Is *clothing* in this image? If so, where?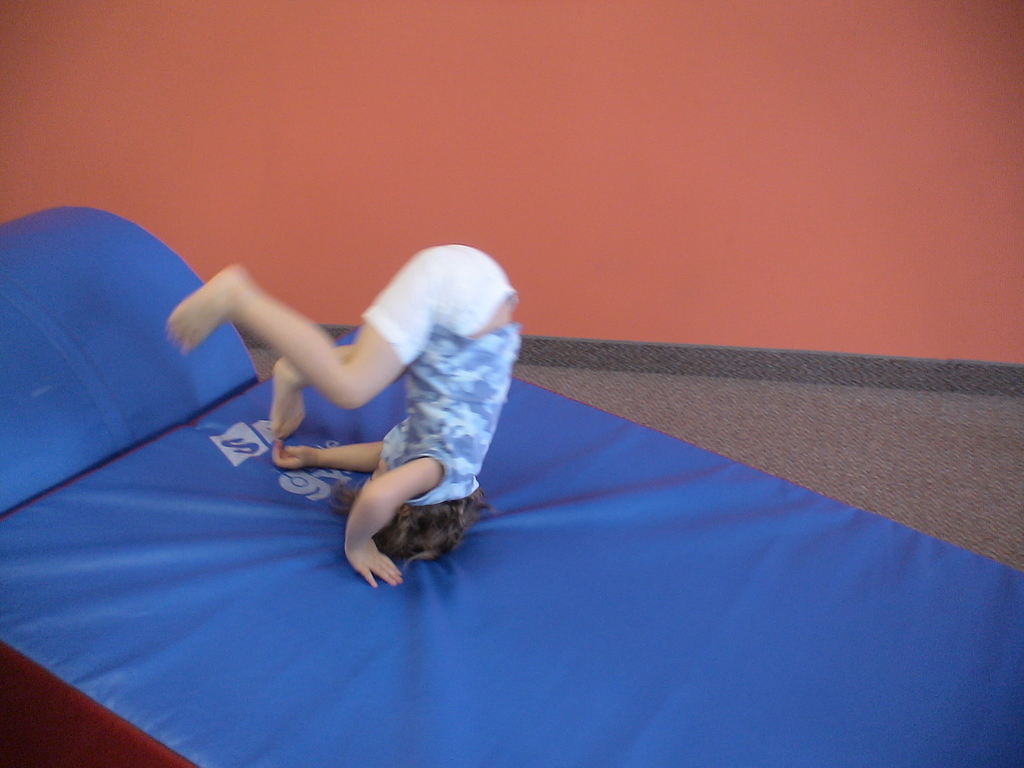
Yes, at [360,242,518,507].
